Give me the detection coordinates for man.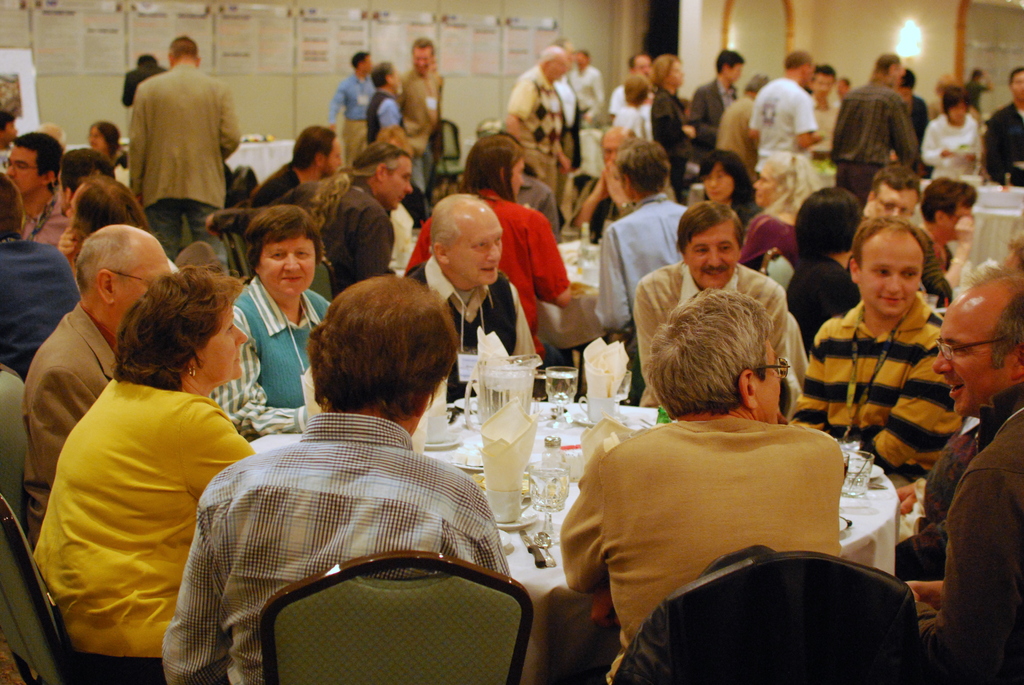
box(396, 35, 438, 217).
